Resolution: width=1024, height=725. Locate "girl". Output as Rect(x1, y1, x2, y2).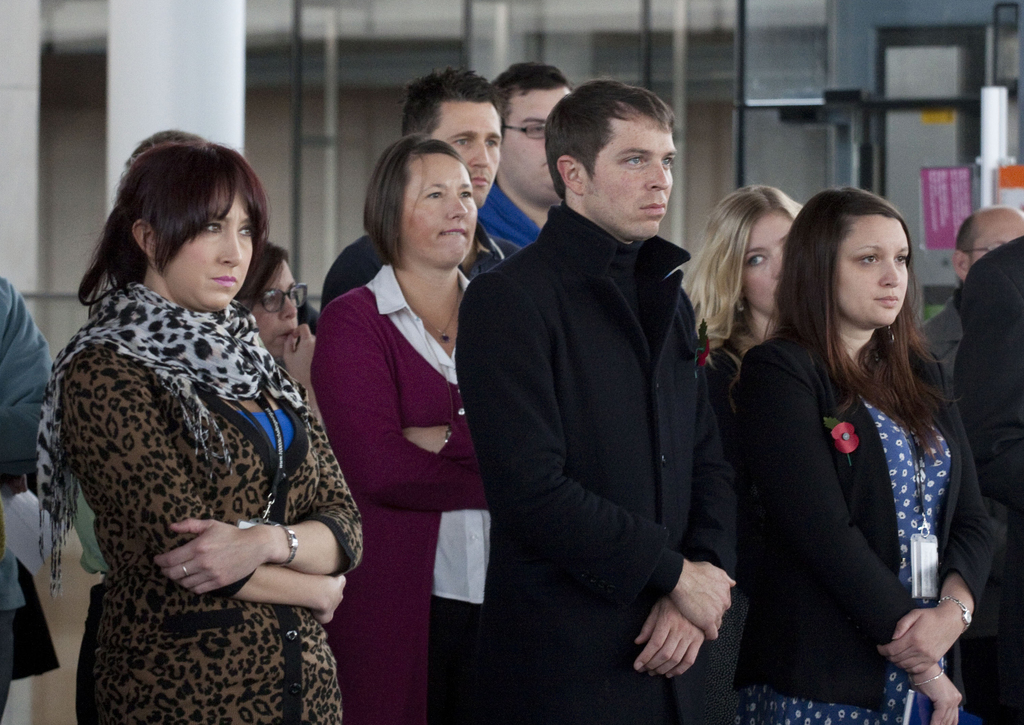
Rect(733, 186, 1000, 724).
